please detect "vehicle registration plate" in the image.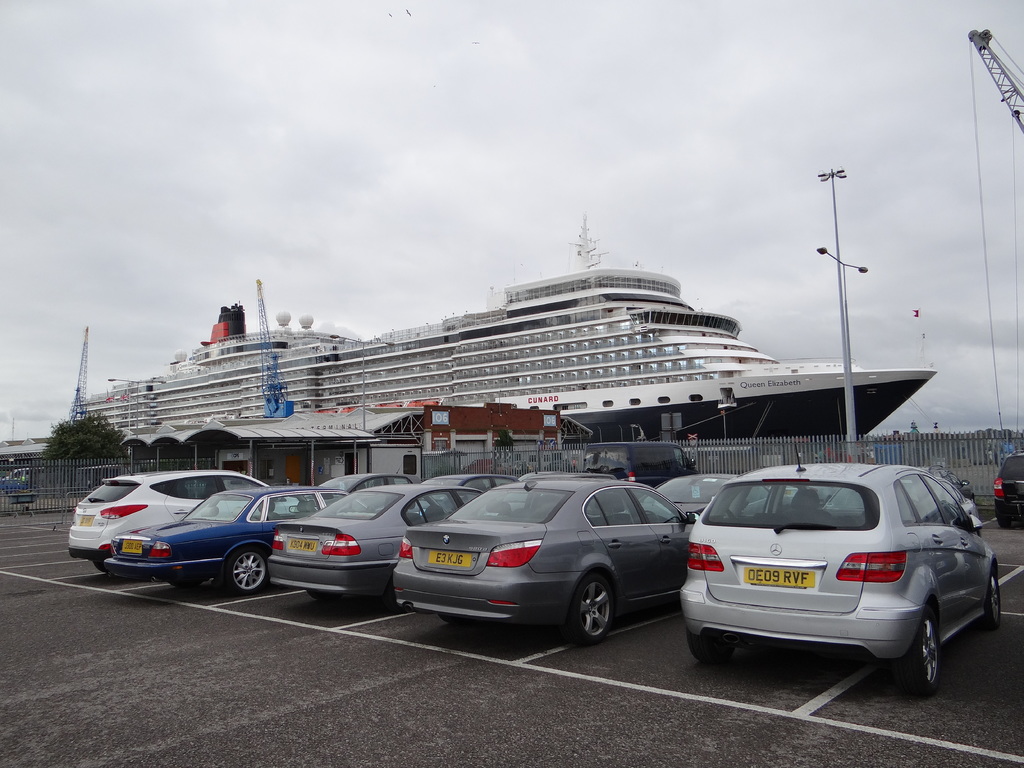
120:539:143:554.
